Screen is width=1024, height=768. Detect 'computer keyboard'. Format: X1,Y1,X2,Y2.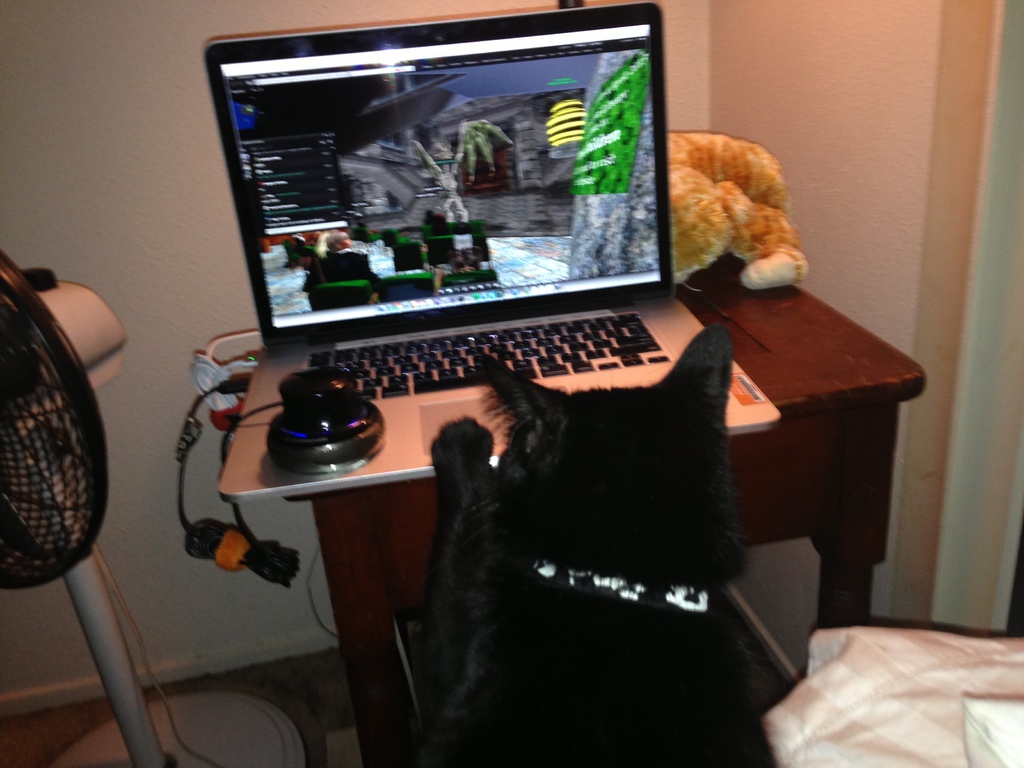
304,312,671,403.
